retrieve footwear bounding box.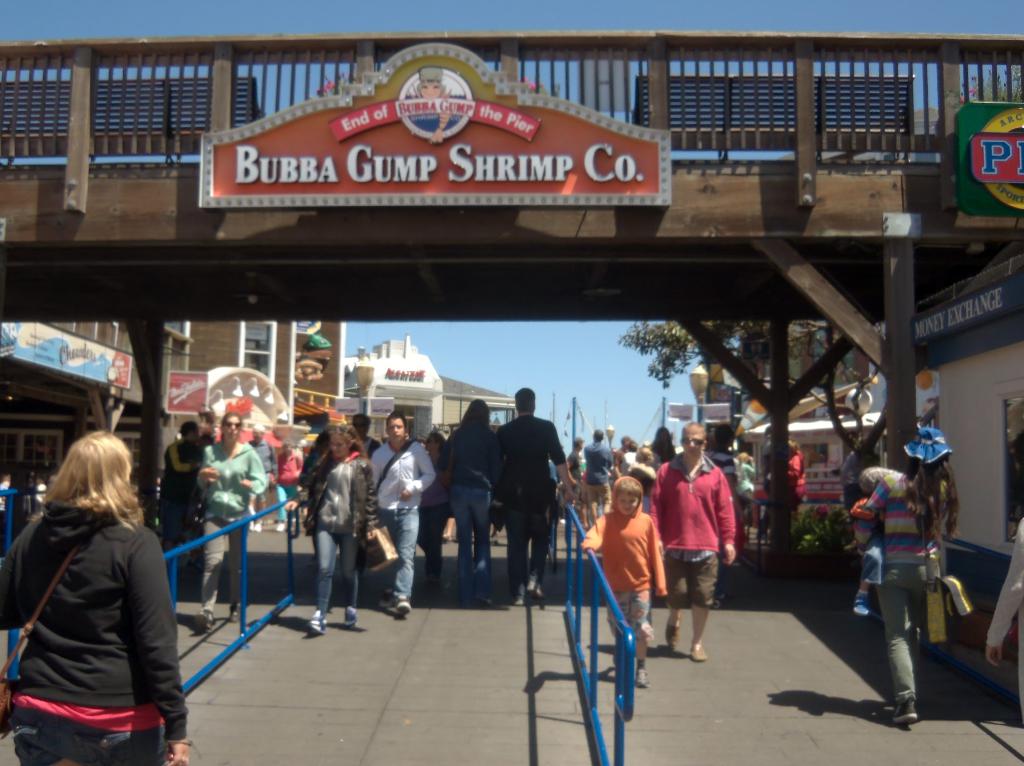
Bounding box: (x1=381, y1=587, x2=396, y2=610).
